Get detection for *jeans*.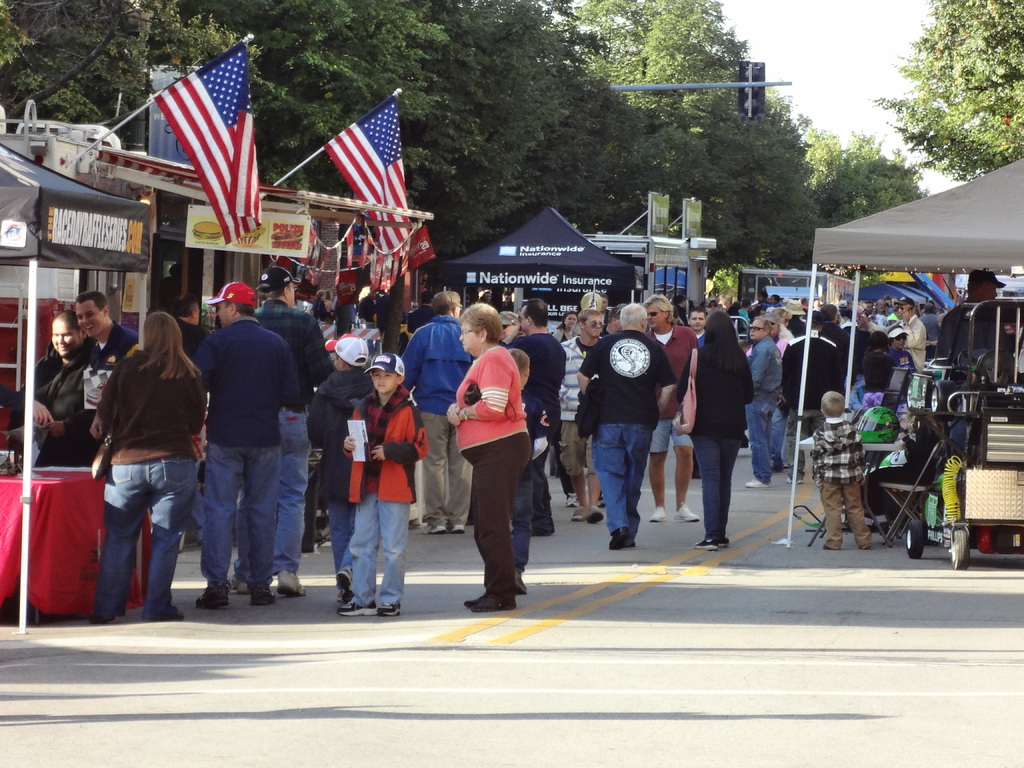
Detection: Rect(514, 479, 526, 566).
